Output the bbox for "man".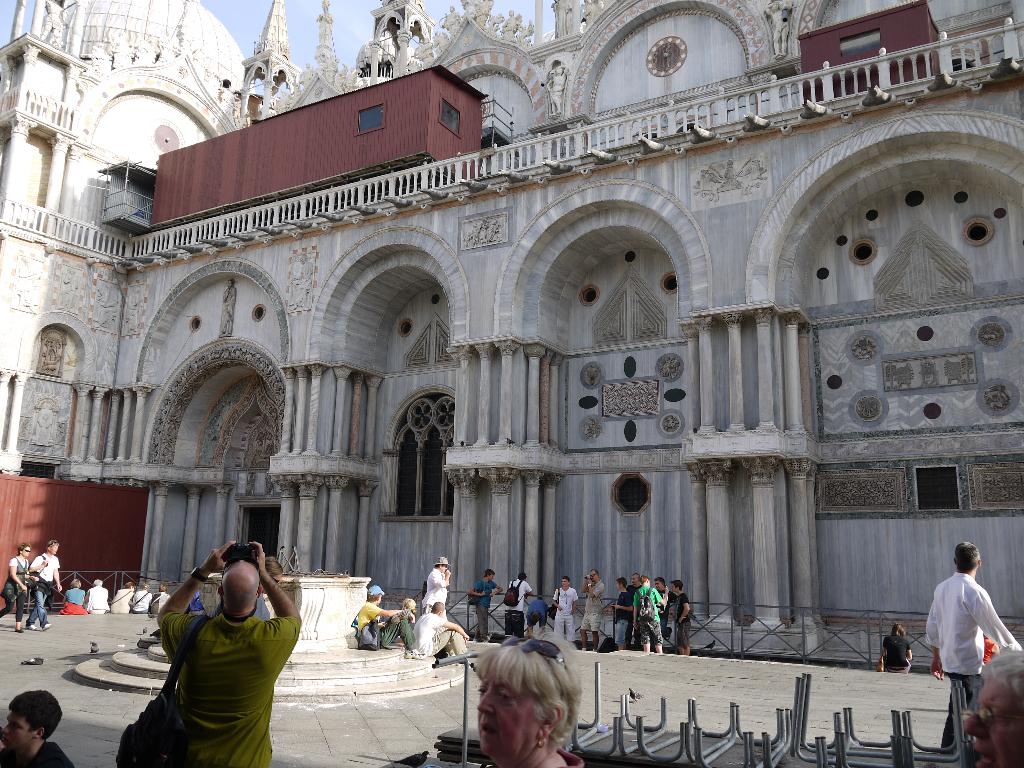
pyautogui.locateOnScreen(24, 541, 78, 636).
